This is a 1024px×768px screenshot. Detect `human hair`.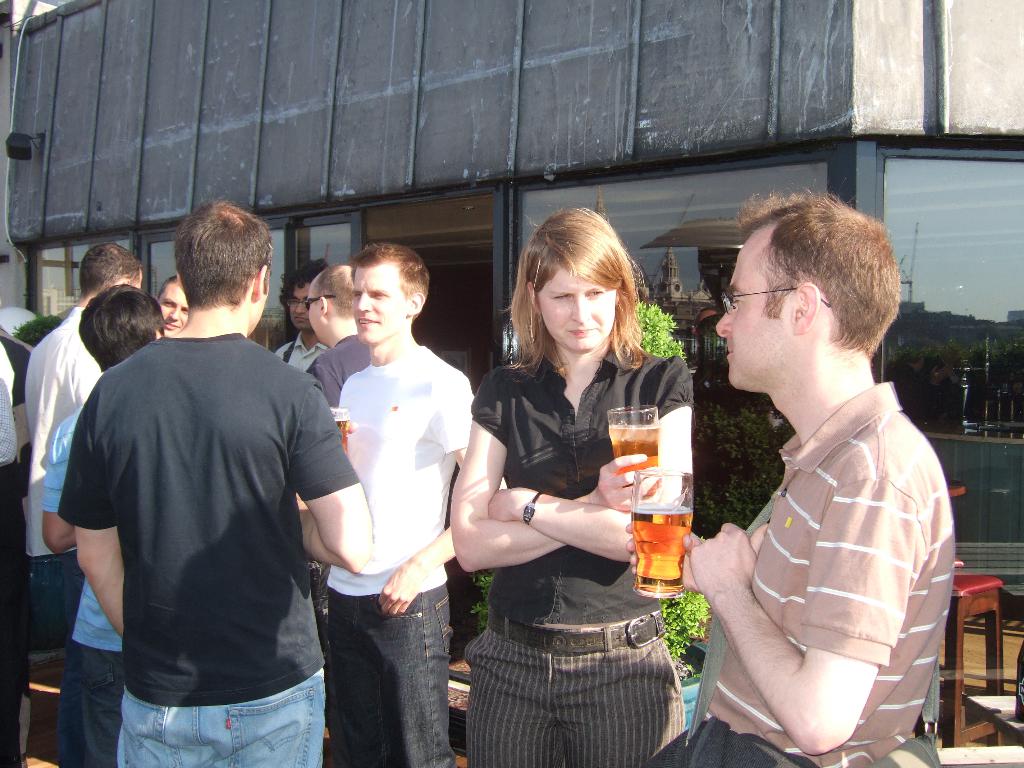
detection(81, 242, 143, 299).
